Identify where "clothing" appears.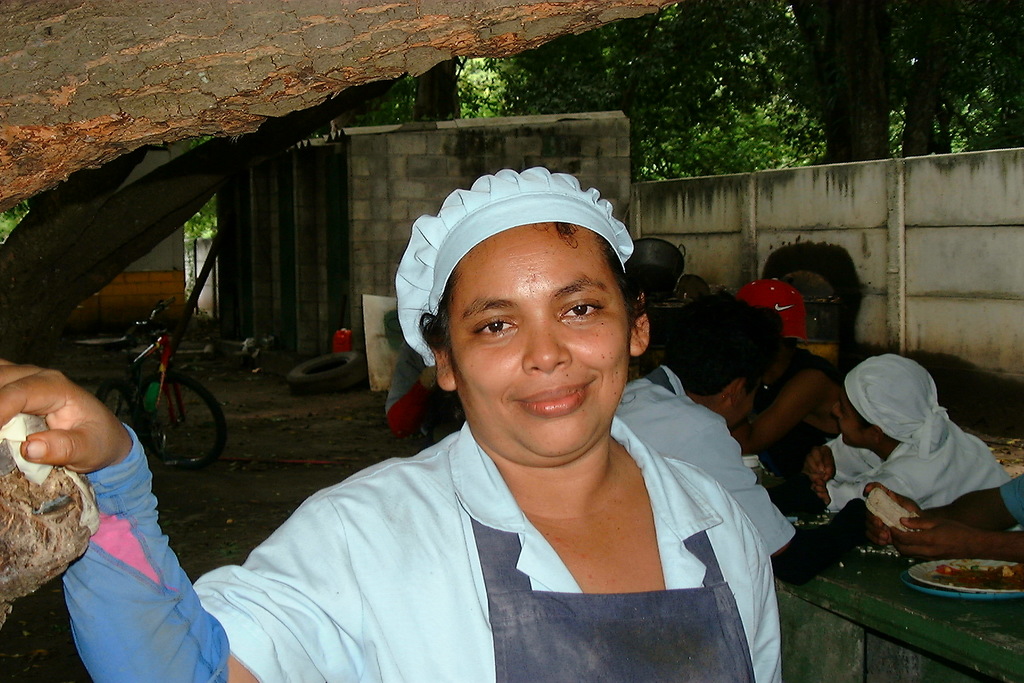
Appears at left=613, top=364, right=868, bottom=587.
